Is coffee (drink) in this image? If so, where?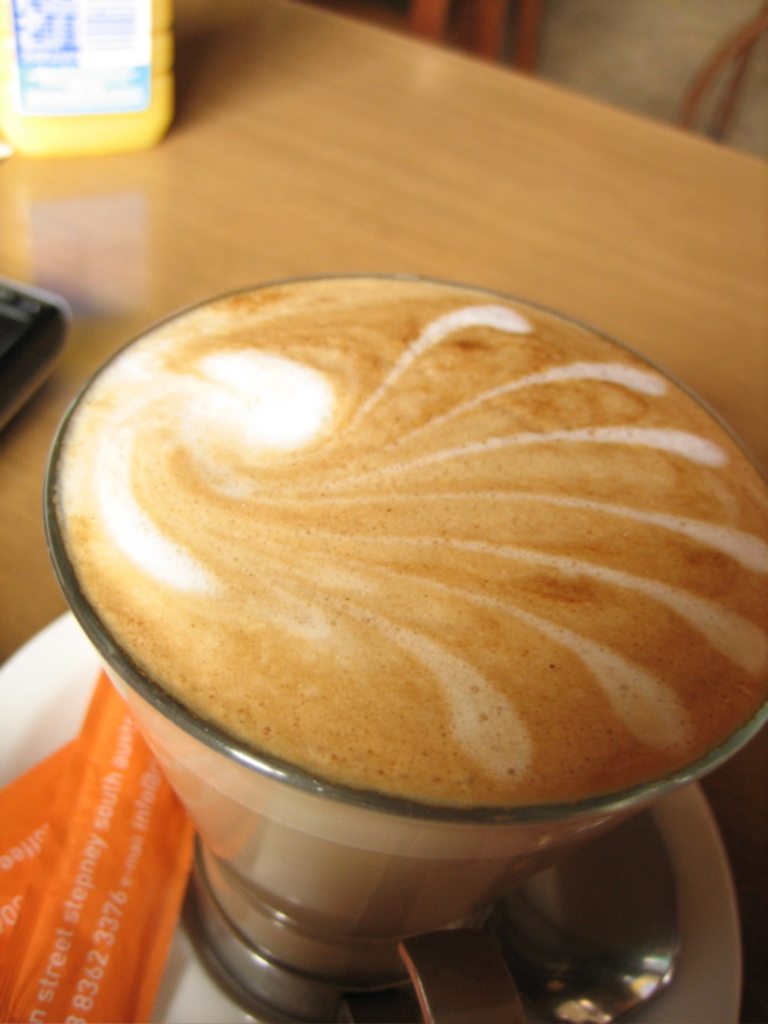
Yes, at locate(55, 270, 767, 802).
